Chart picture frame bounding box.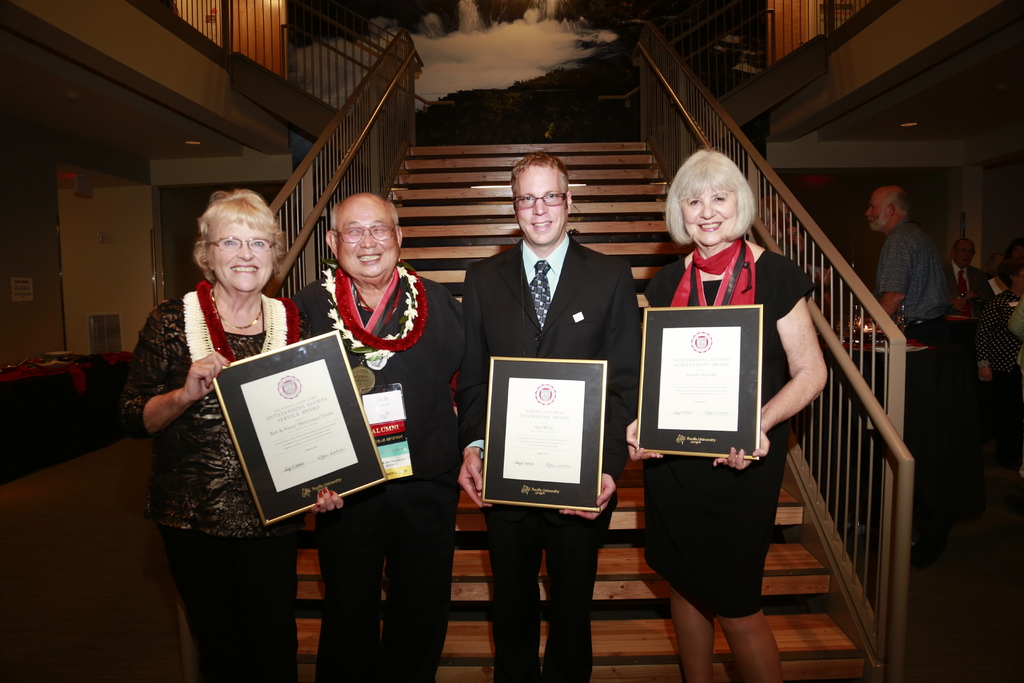
Charted: {"x1": 203, "y1": 331, "x2": 389, "y2": 528}.
